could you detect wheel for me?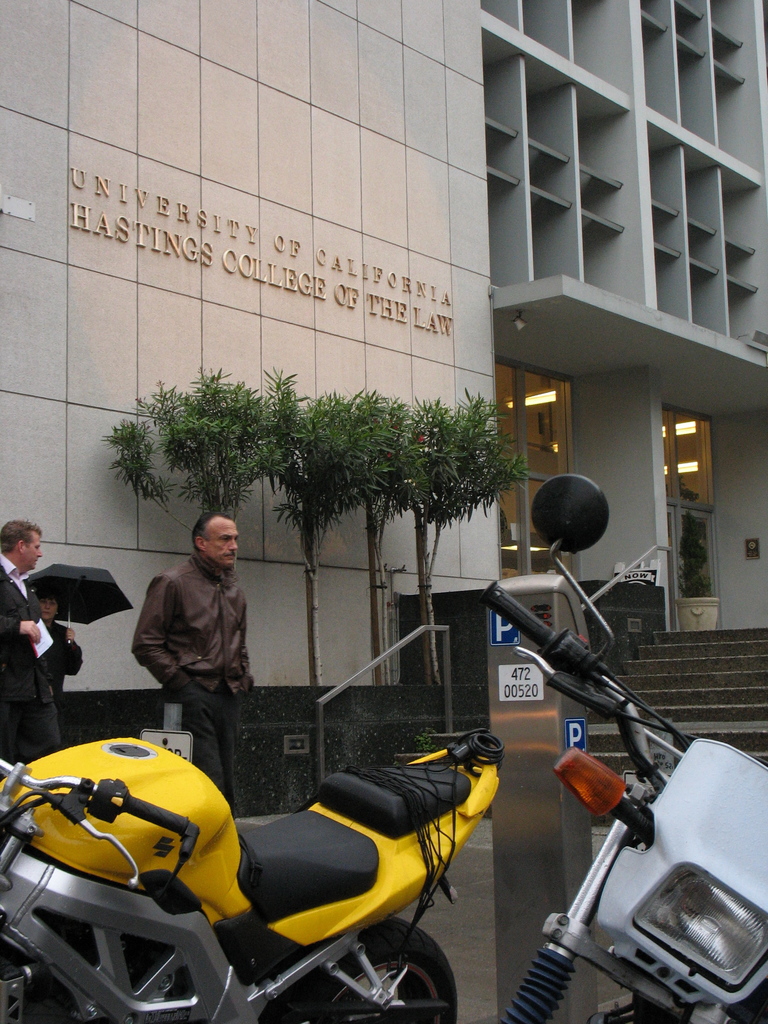
Detection result: (x1=266, y1=922, x2=469, y2=1023).
